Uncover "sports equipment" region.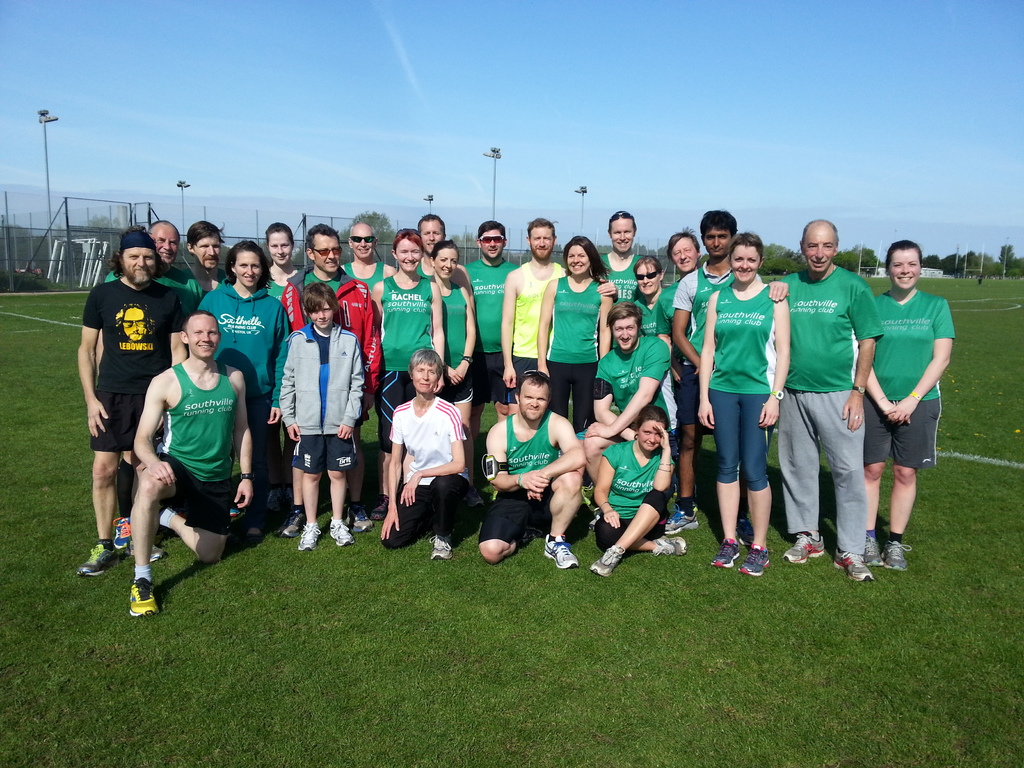
Uncovered: {"left": 739, "top": 545, "right": 771, "bottom": 576}.
